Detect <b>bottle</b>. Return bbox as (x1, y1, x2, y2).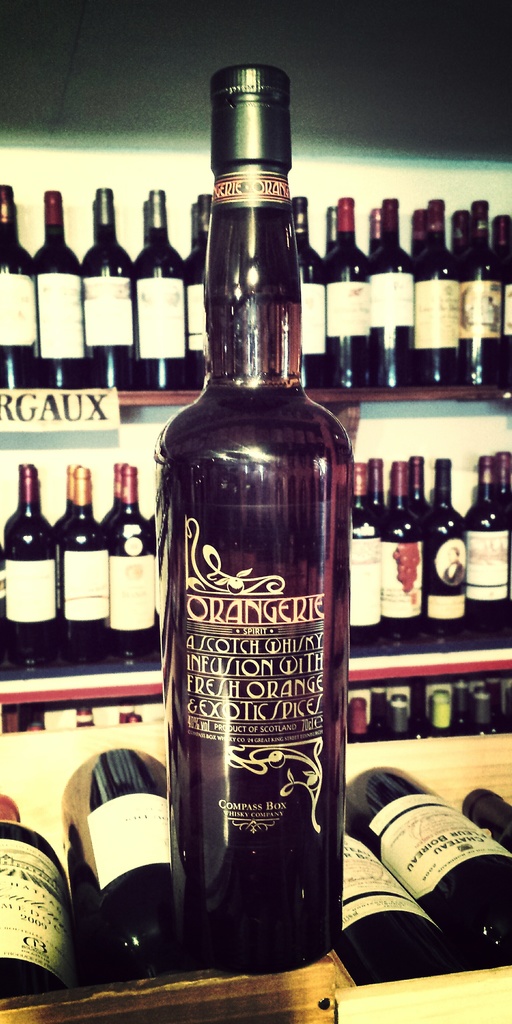
(102, 463, 132, 531).
